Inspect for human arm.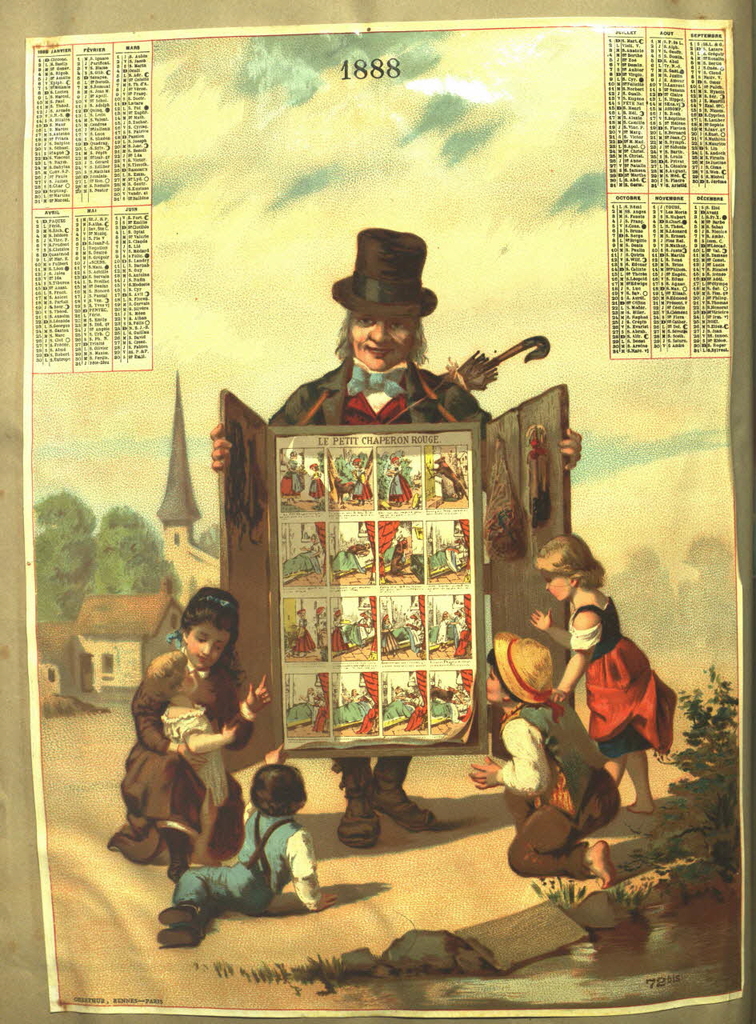
Inspection: [474, 718, 550, 799].
